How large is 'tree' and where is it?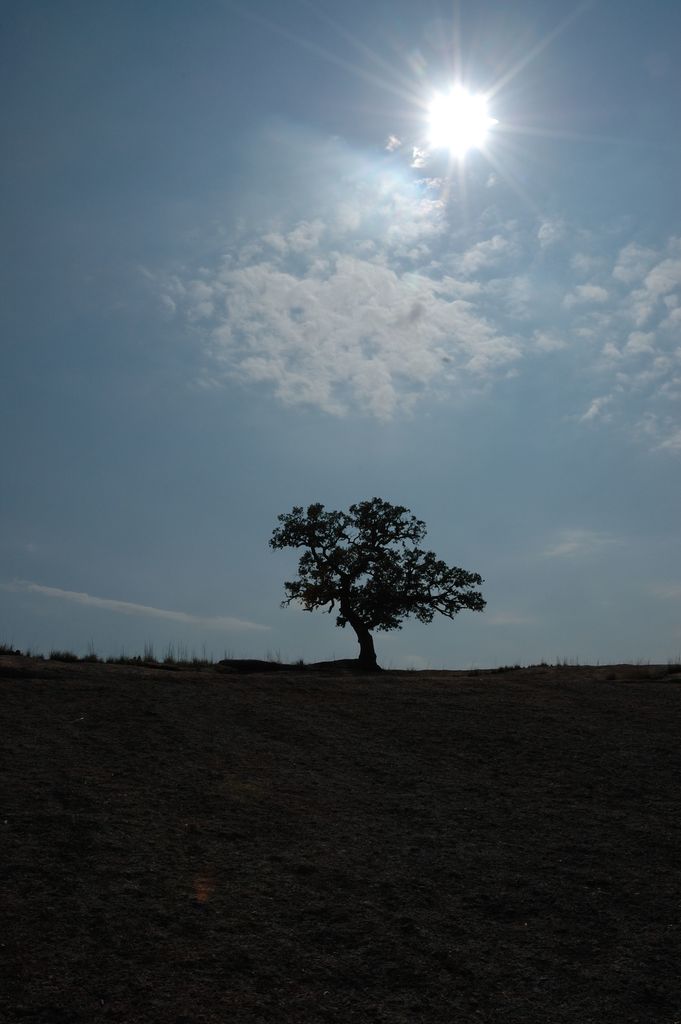
Bounding box: {"left": 277, "top": 488, "right": 492, "bottom": 695}.
